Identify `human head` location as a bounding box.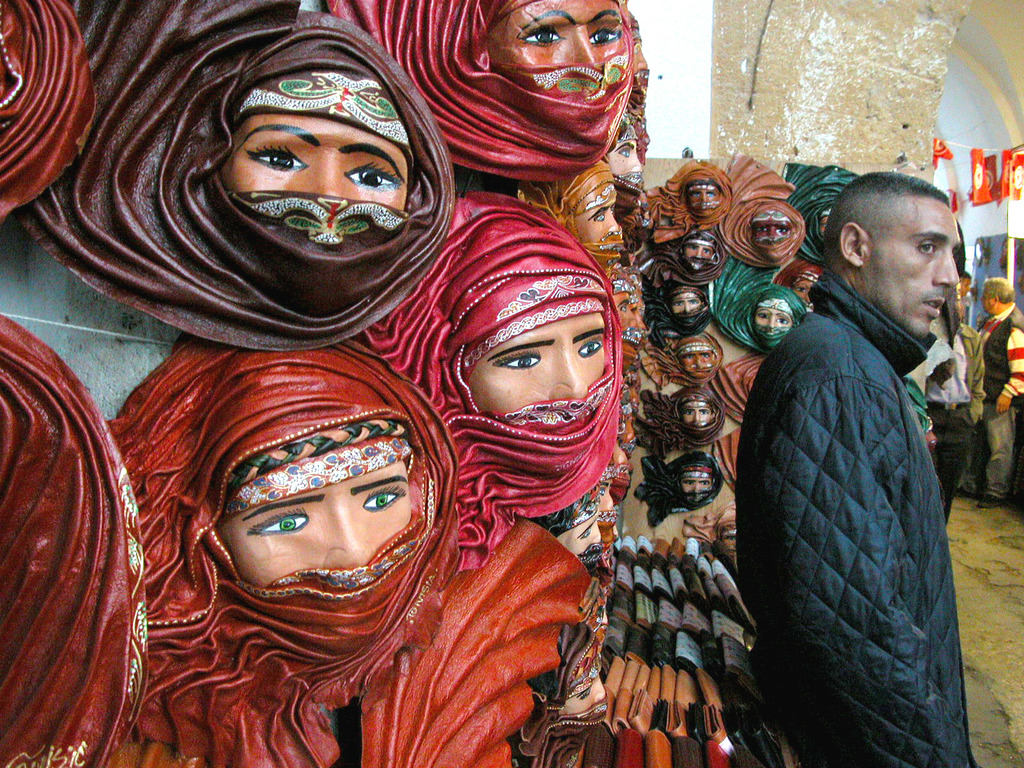
locate(675, 452, 724, 508).
